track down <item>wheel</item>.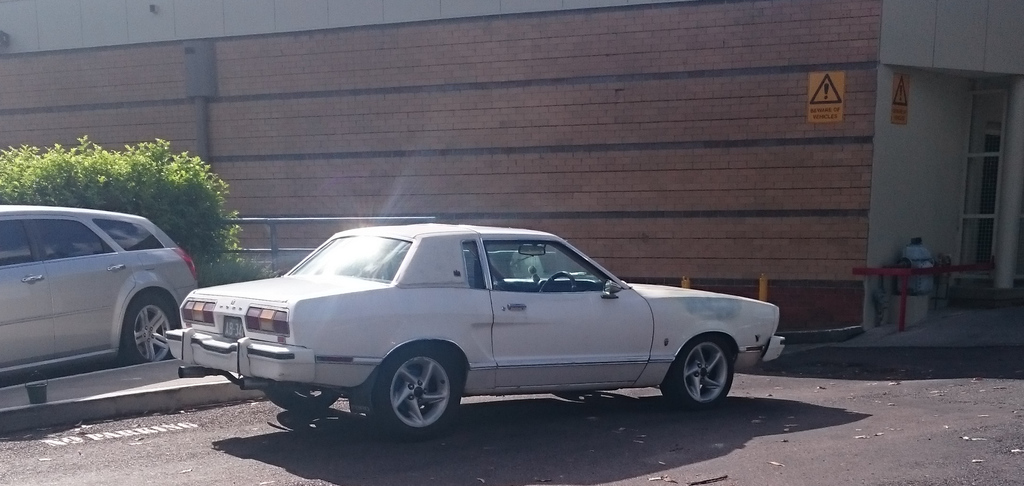
Tracked to 264:385:337:416.
